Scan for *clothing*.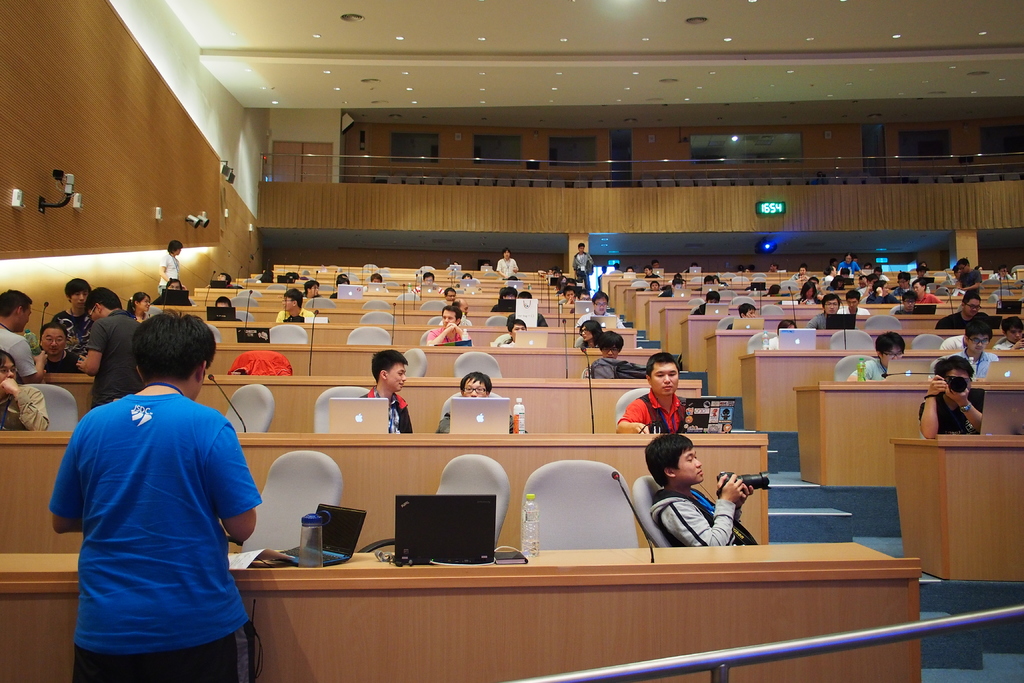
Scan result: rect(303, 290, 322, 297).
